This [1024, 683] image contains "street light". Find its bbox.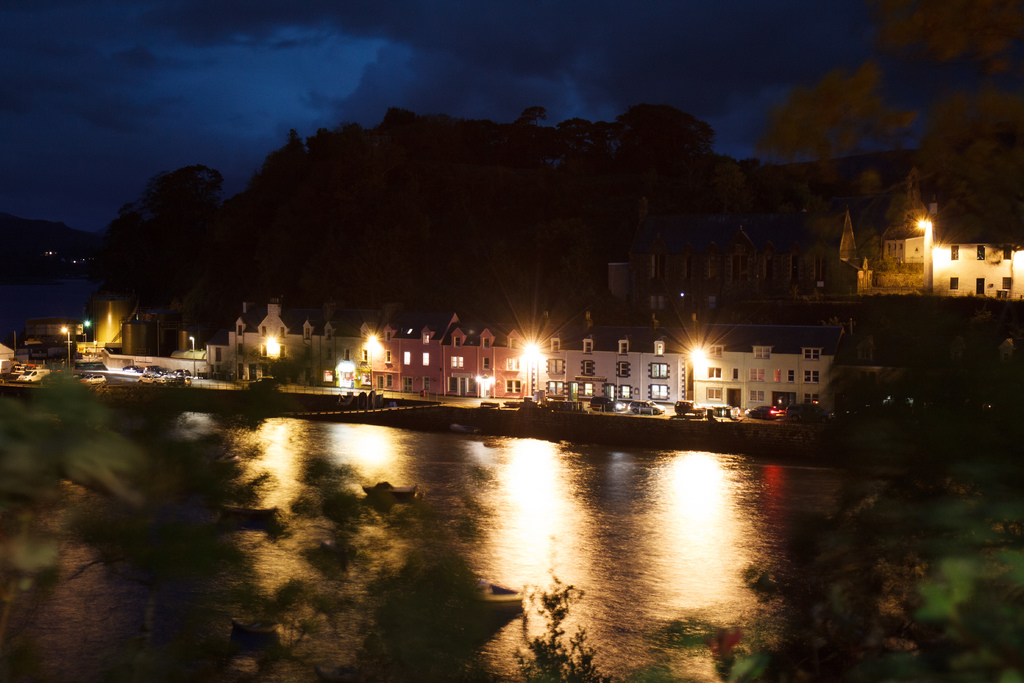
x1=56, y1=324, x2=72, y2=370.
